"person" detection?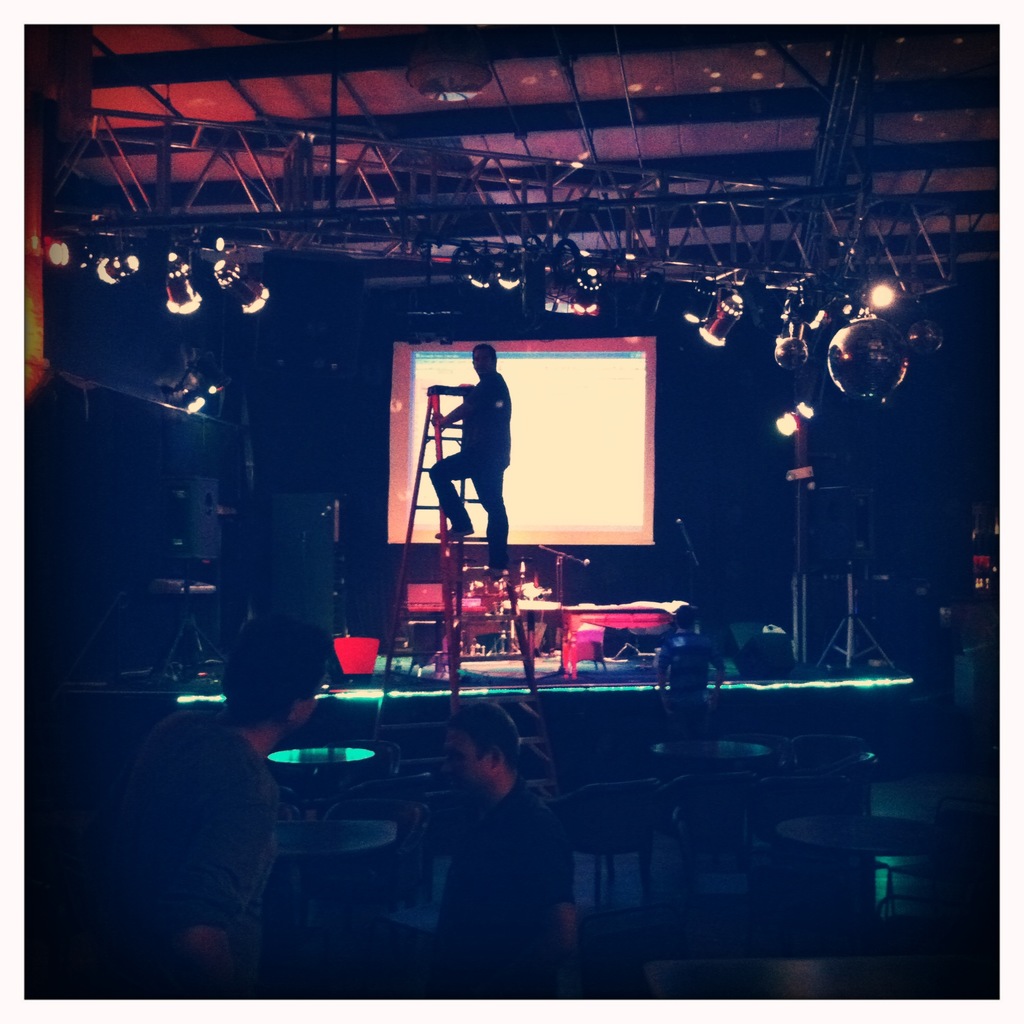
[x1=425, y1=703, x2=581, y2=962]
